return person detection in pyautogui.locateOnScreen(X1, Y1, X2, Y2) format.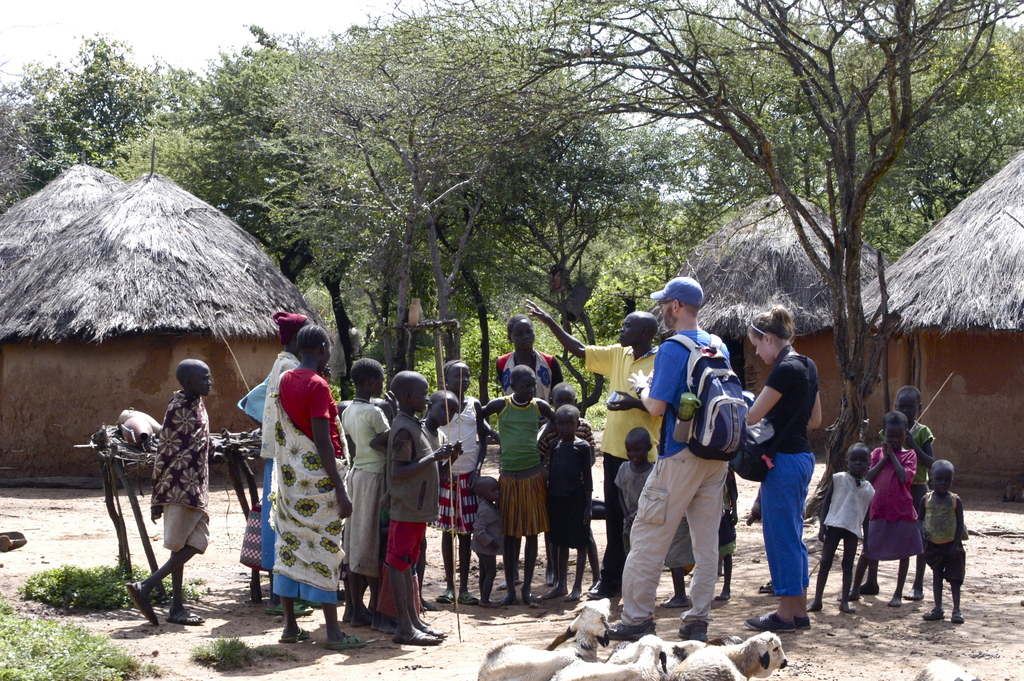
pyautogui.locateOnScreen(477, 360, 560, 607).
